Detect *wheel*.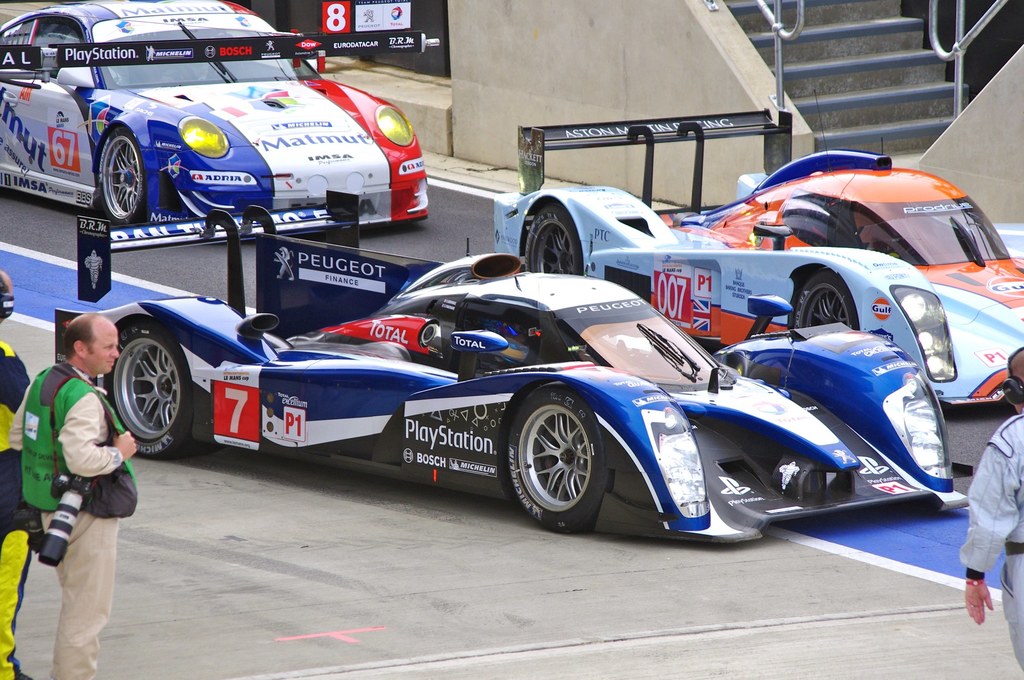
Detected at select_region(108, 324, 199, 454).
